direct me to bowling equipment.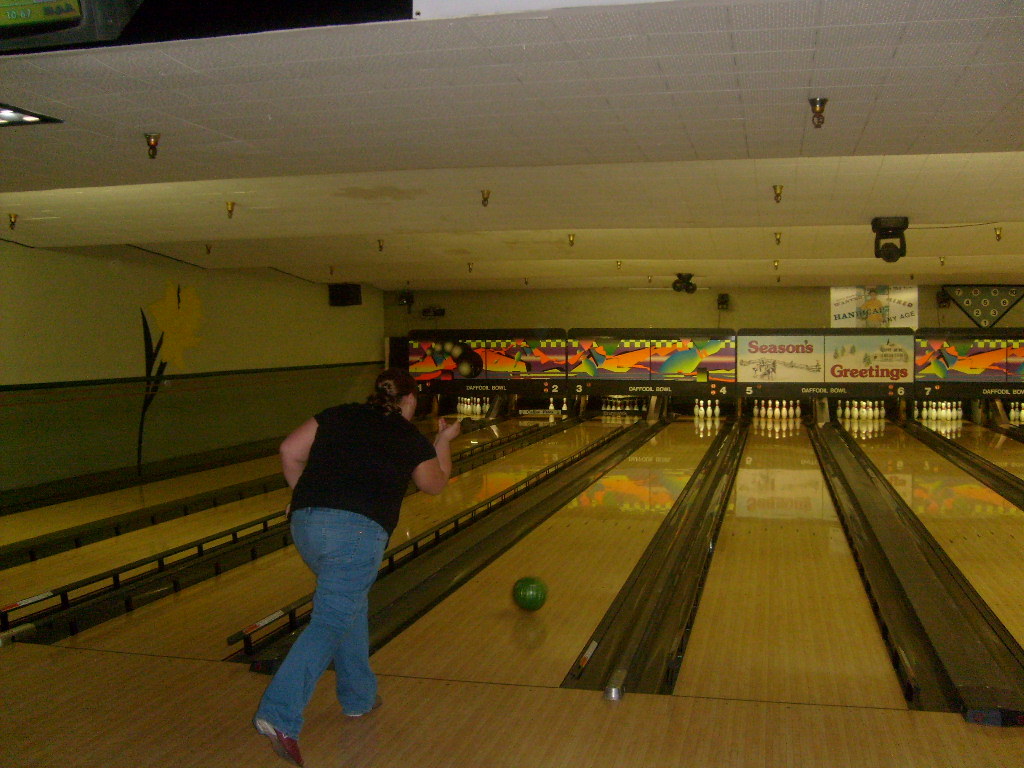
Direction: x1=558, y1=395, x2=570, y2=413.
